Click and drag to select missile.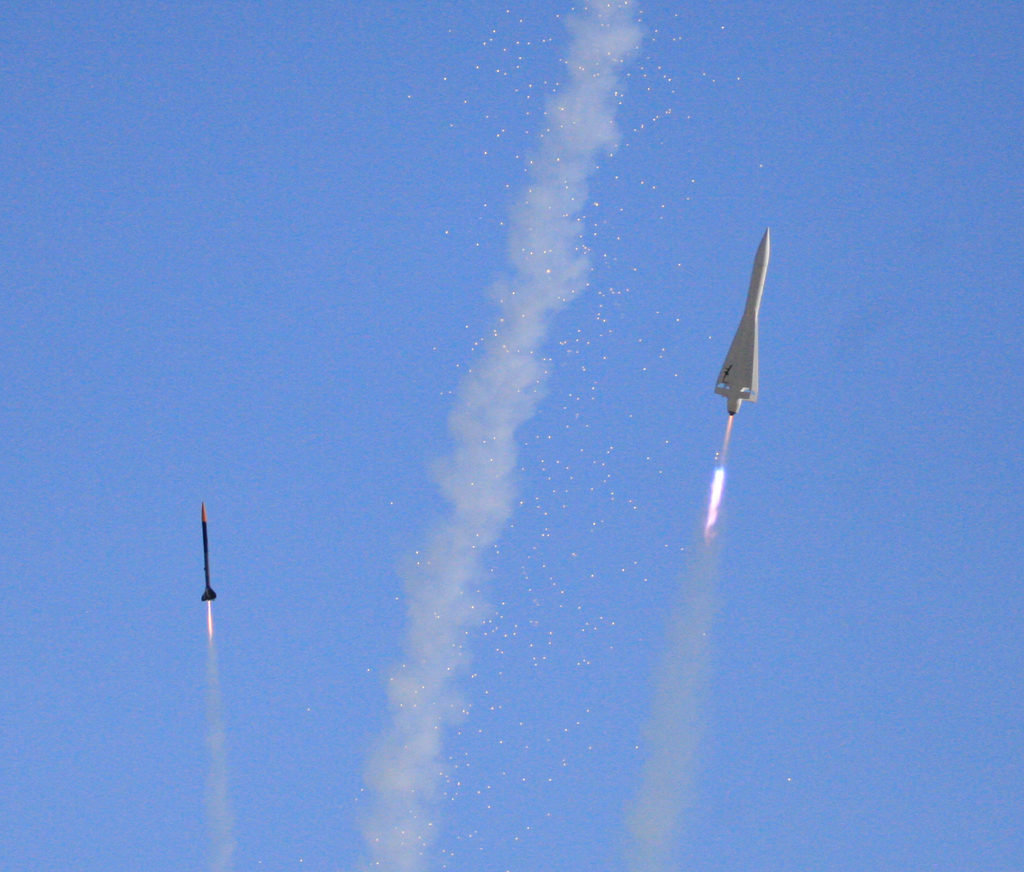
Selection: x1=712 y1=225 x2=776 y2=414.
